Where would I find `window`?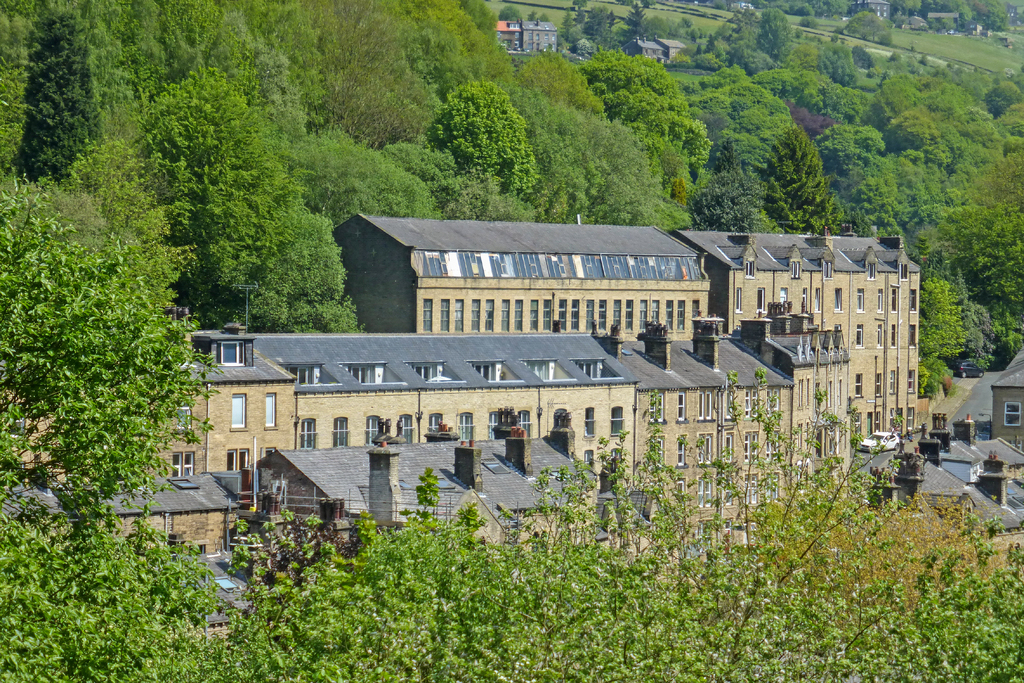
At 865,265,875,278.
